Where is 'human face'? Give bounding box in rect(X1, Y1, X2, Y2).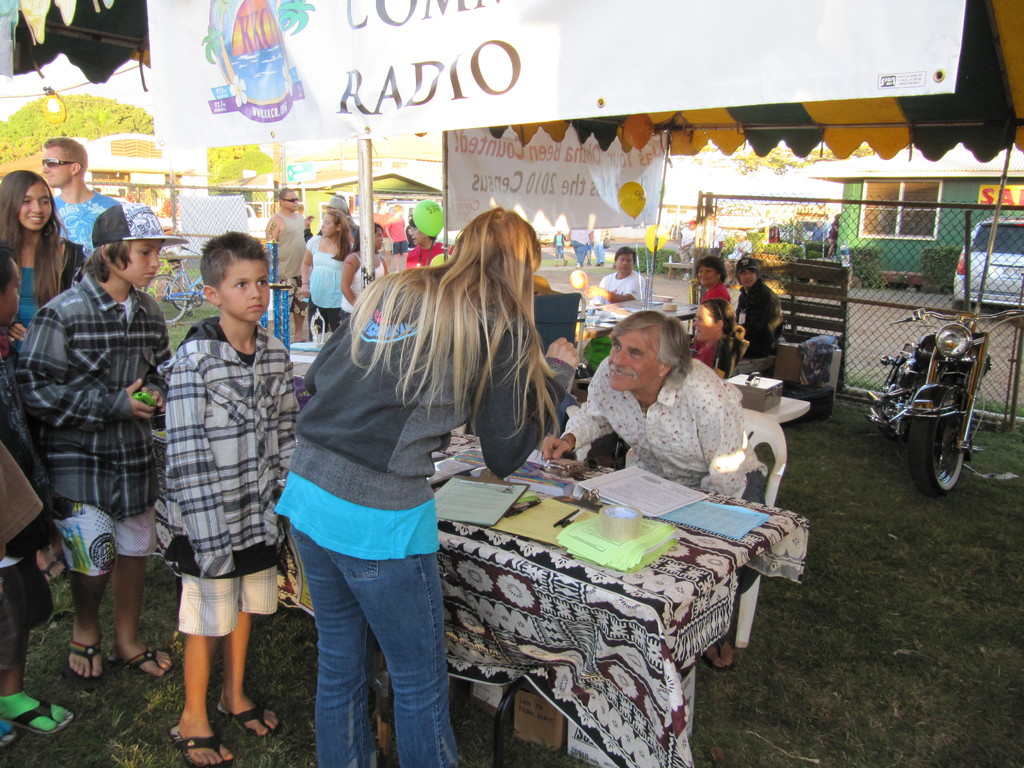
rect(284, 193, 300, 209).
